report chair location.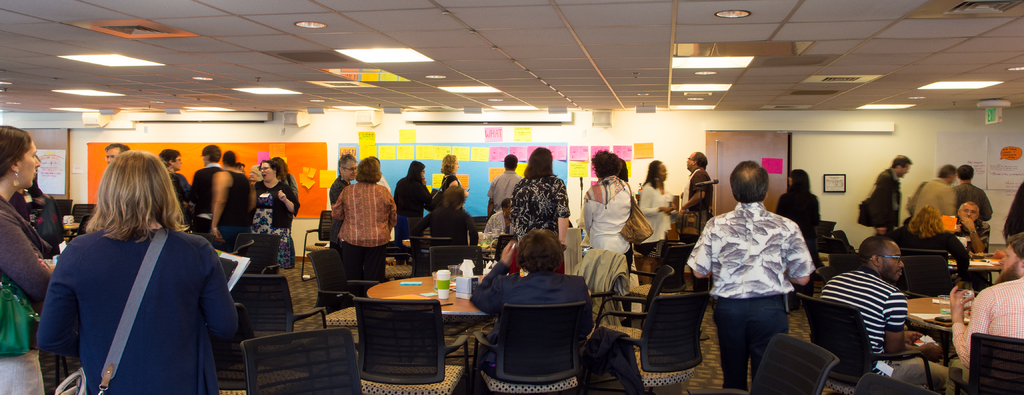
Report: bbox=(51, 192, 74, 224).
